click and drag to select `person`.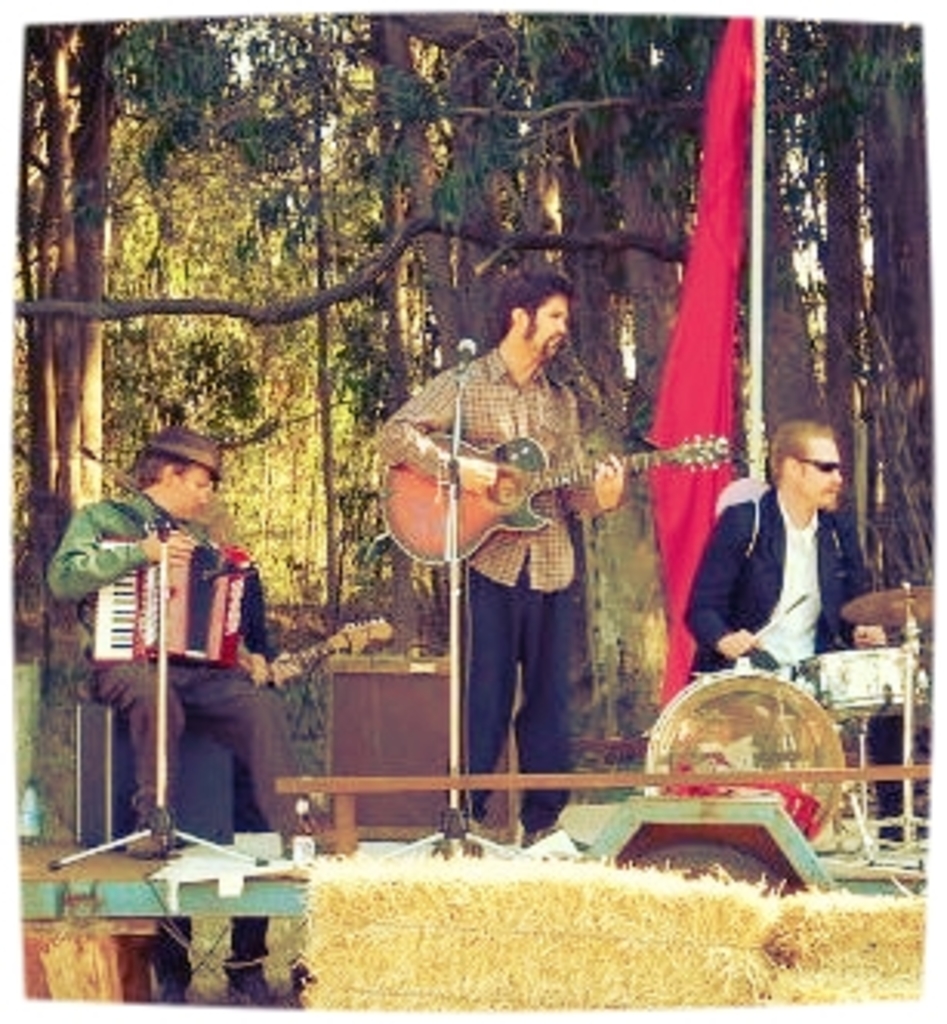
Selection: Rect(682, 419, 913, 842).
